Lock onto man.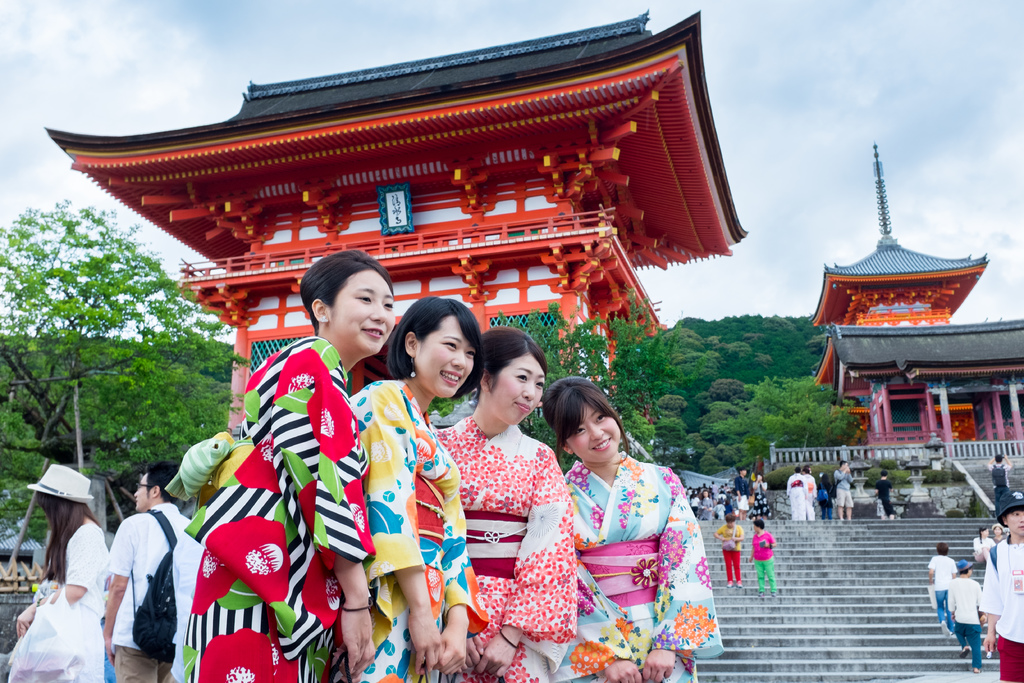
Locked: Rect(733, 467, 755, 522).
